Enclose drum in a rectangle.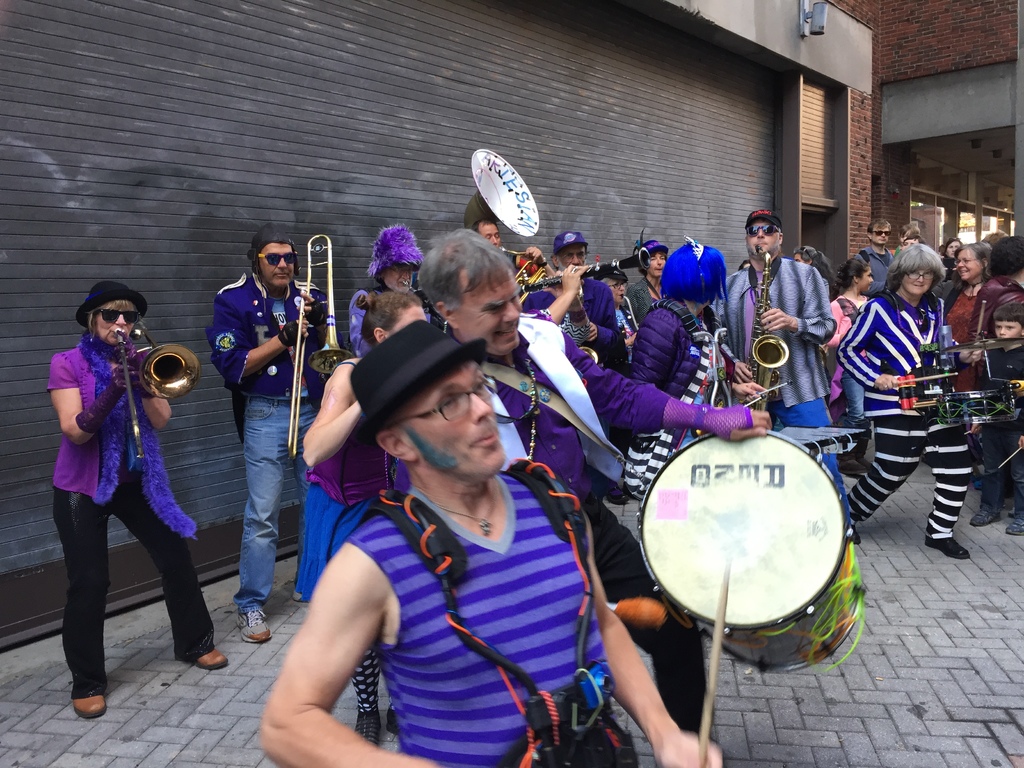
939 390 1020 420.
